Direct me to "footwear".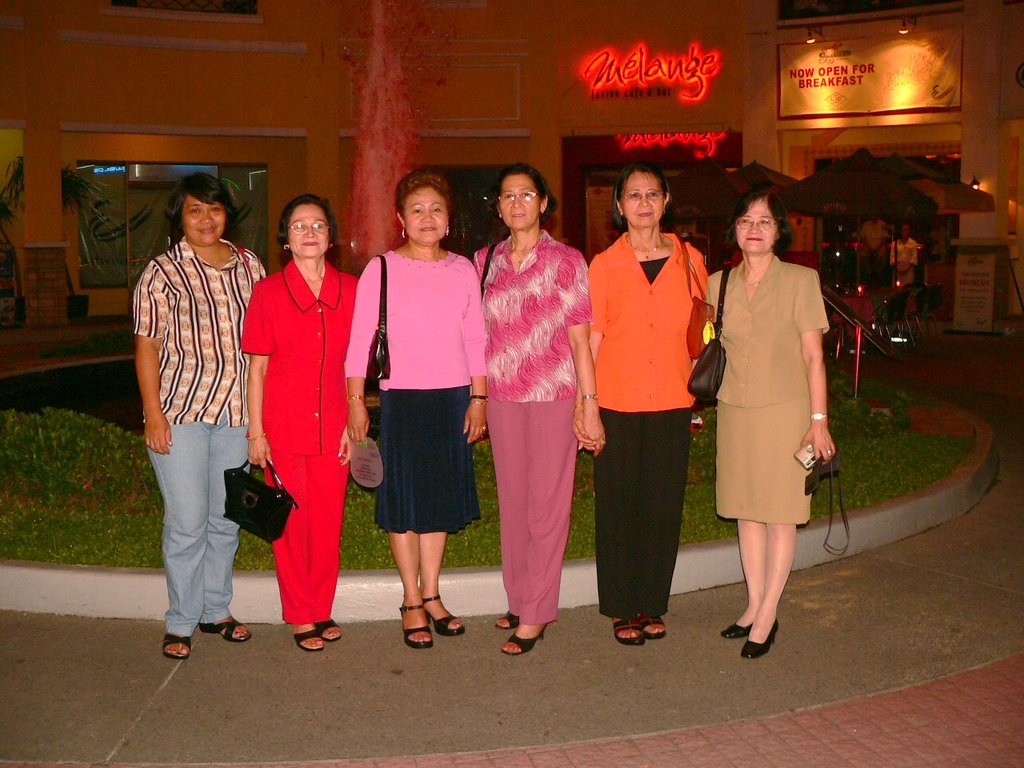
Direction: 395,594,442,646.
